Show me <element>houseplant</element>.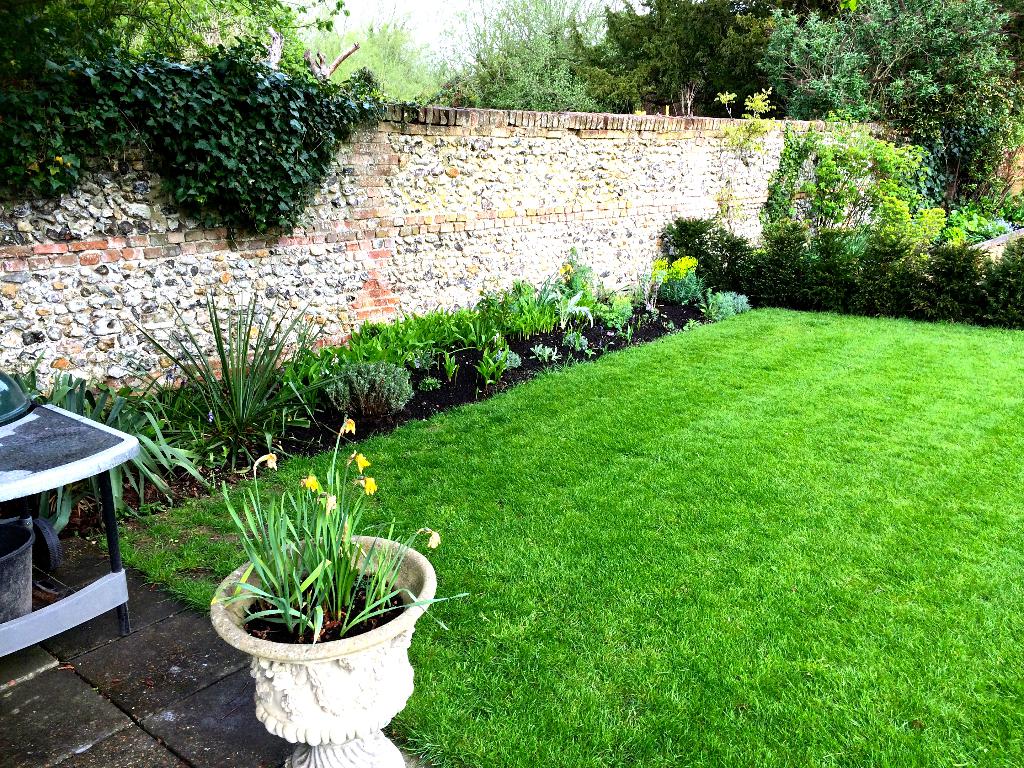
<element>houseplant</element> is here: 190/425/436/757.
